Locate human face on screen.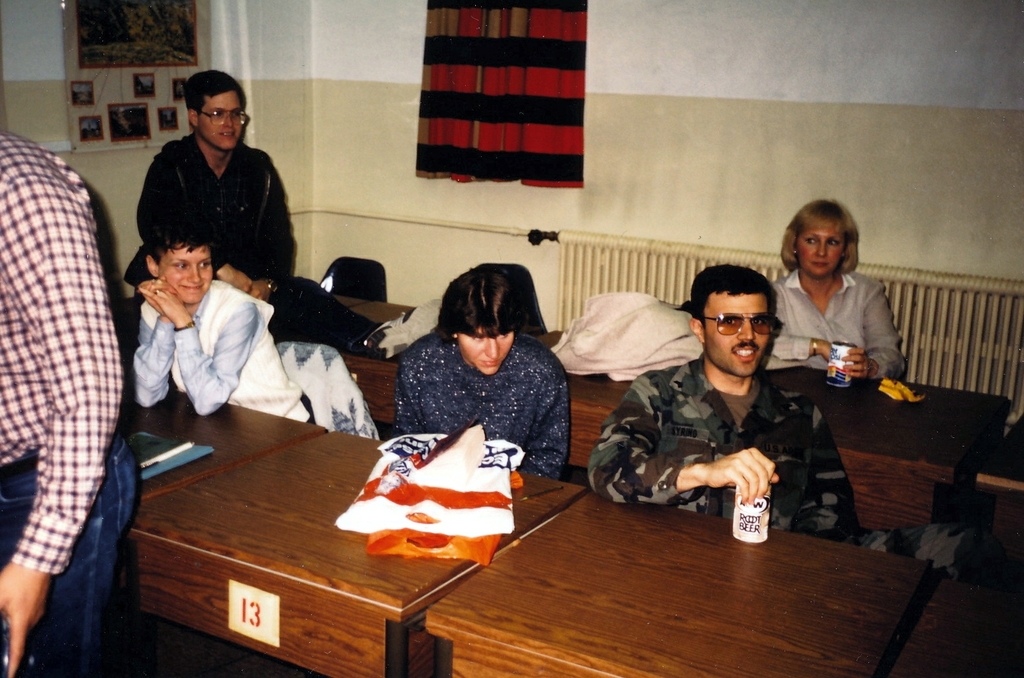
On screen at 702/294/771/376.
